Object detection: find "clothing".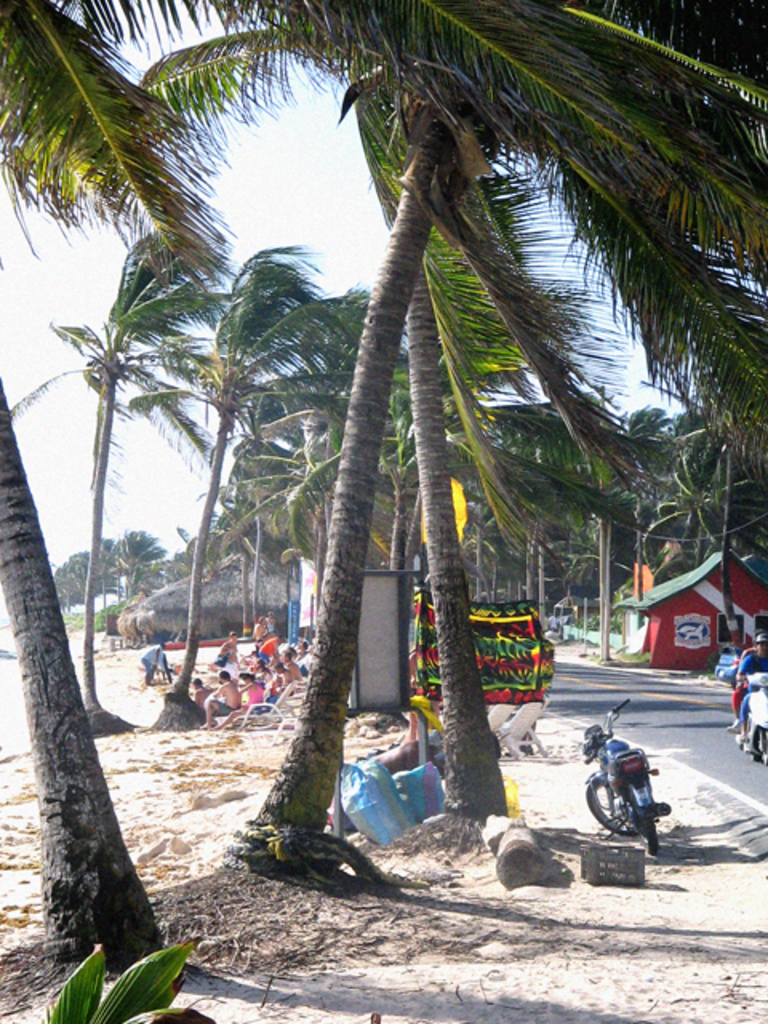
detection(736, 643, 757, 718).
